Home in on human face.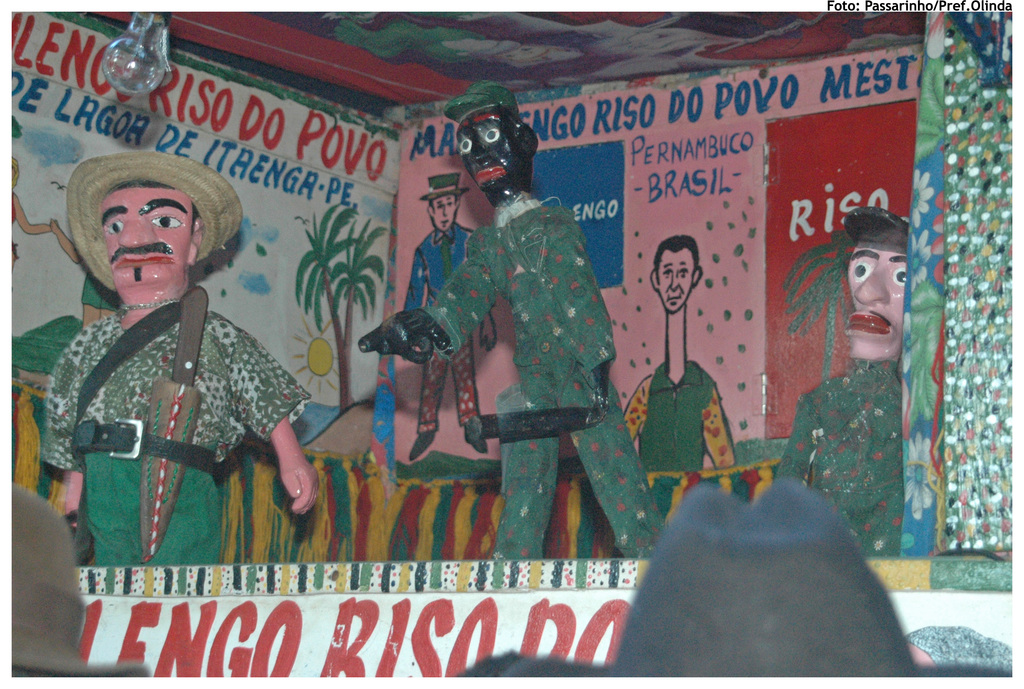
Homed in at 656,250,695,312.
